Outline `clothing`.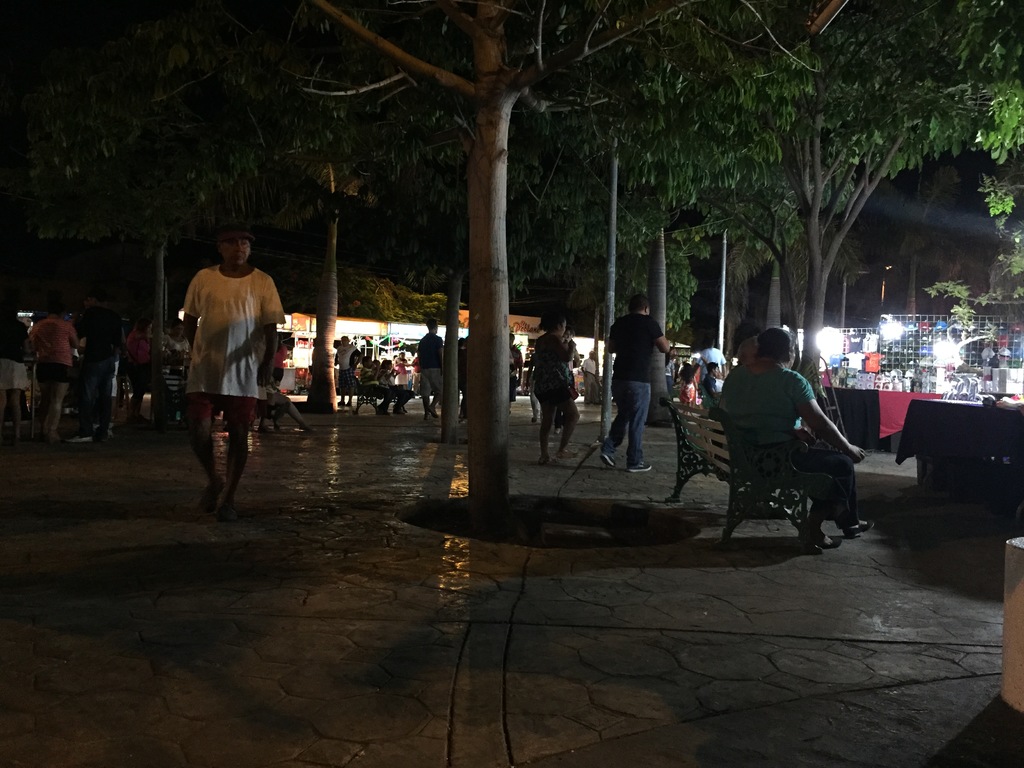
Outline: 418:332:444:398.
